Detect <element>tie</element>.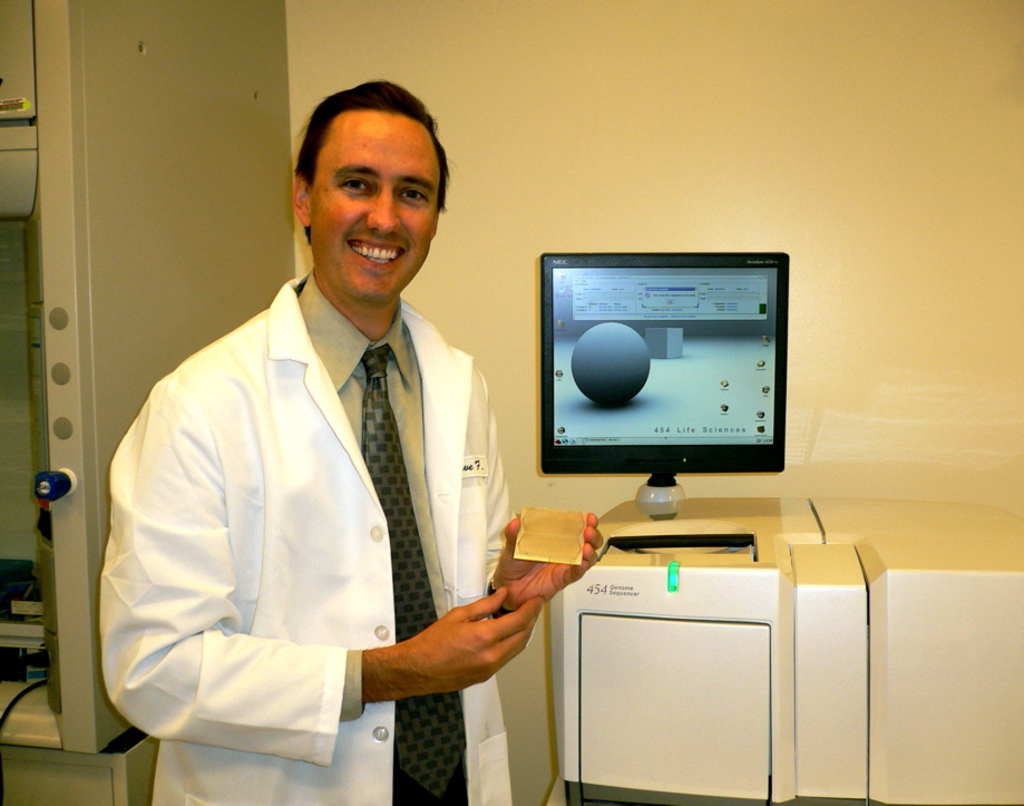
Detected at rect(358, 353, 470, 805).
